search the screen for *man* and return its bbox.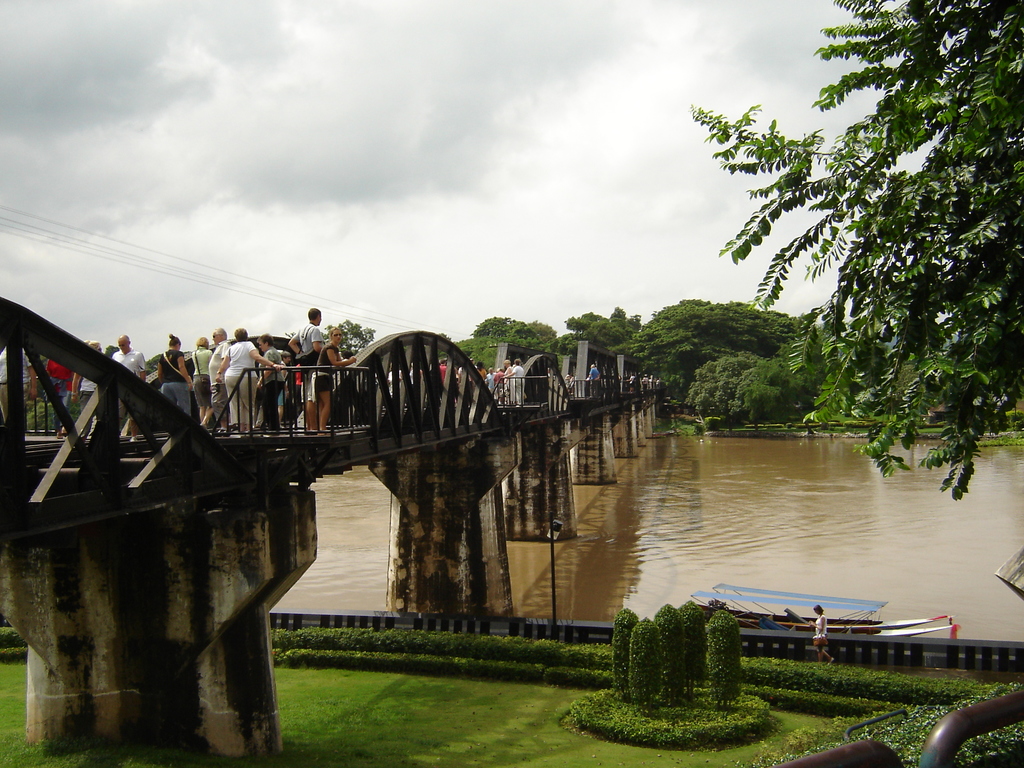
Found: [left=287, top=307, right=325, bottom=436].
